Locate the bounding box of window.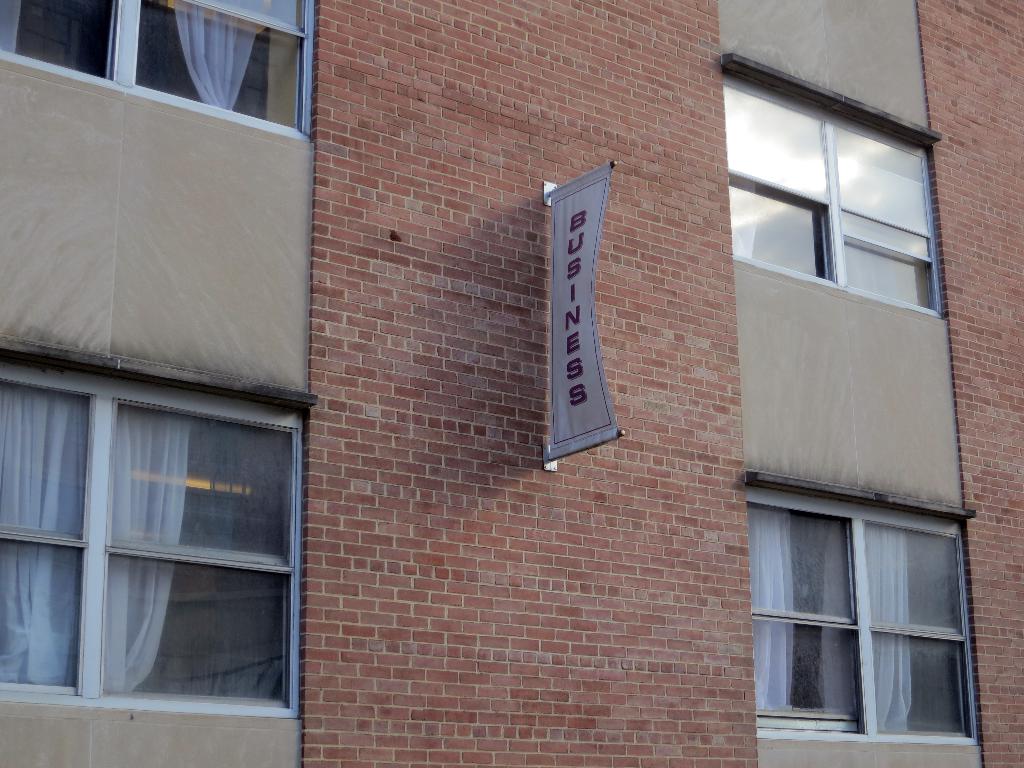
Bounding box: box(742, 493, 959, 736).
